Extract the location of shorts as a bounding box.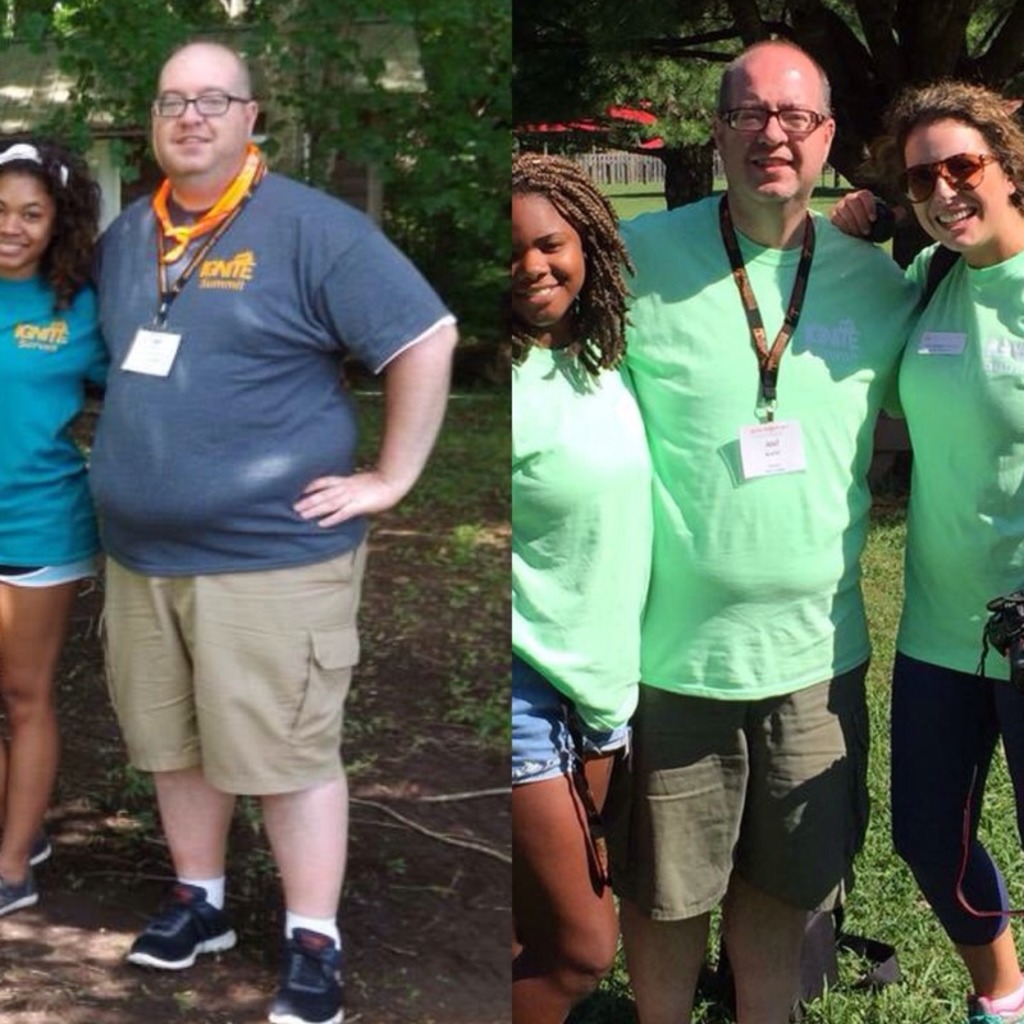
[left=891, top=654, right=1023, bottom=947].
